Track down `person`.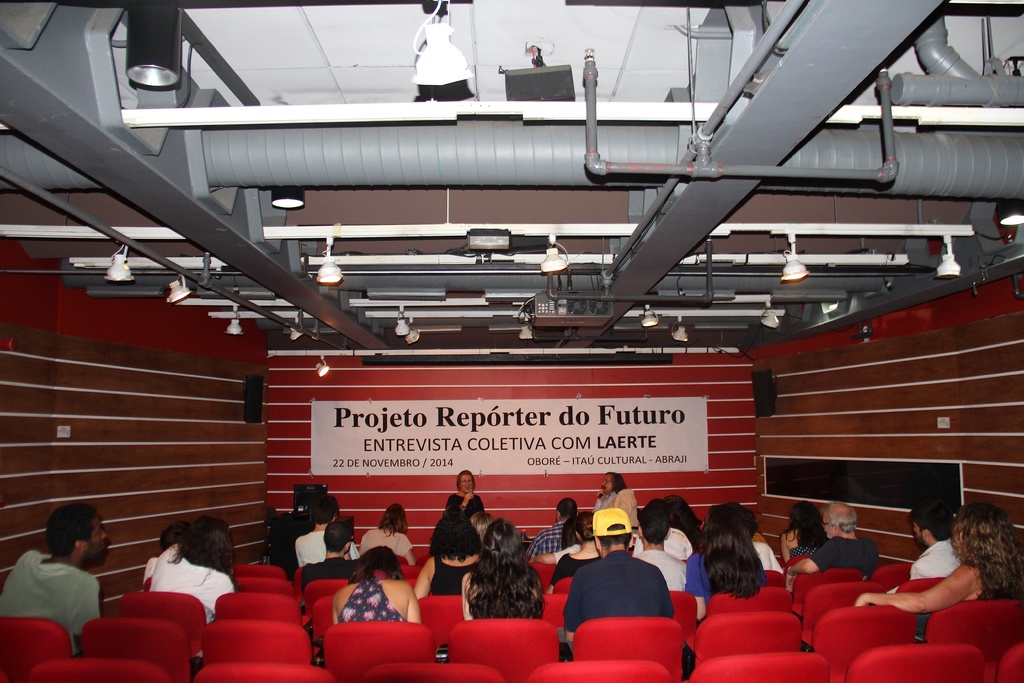
Tracked to rect(633, 502, 691, 593).
